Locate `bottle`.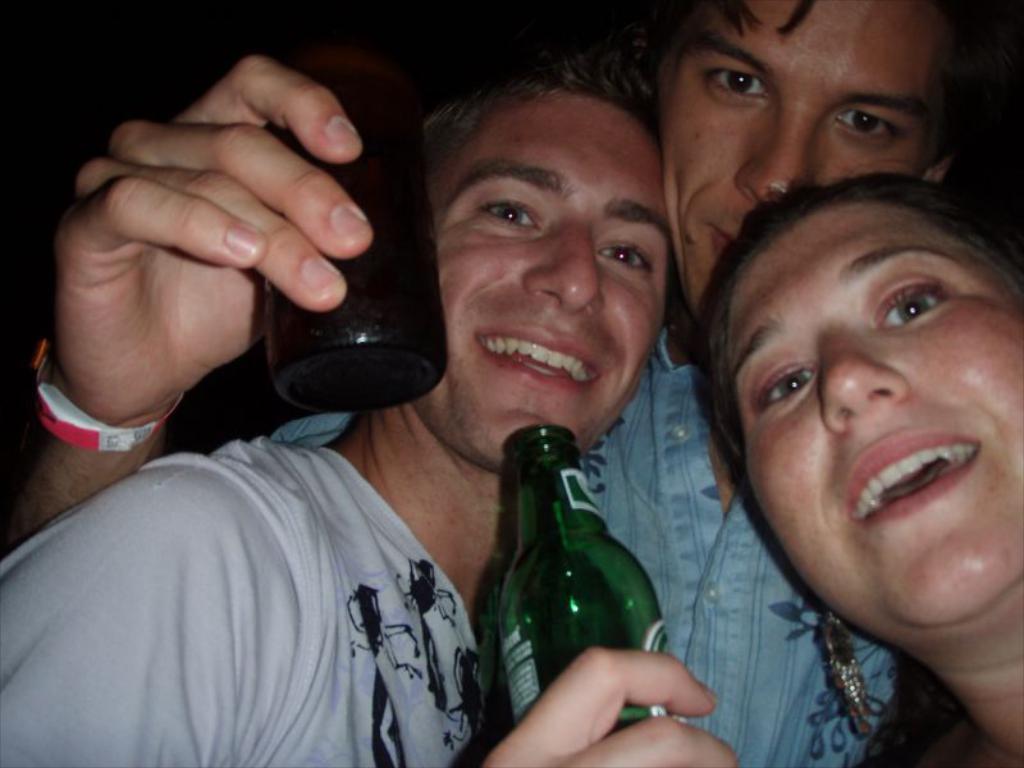
Bounding box: x1=497 y1=420 x2=678 y2=740.
